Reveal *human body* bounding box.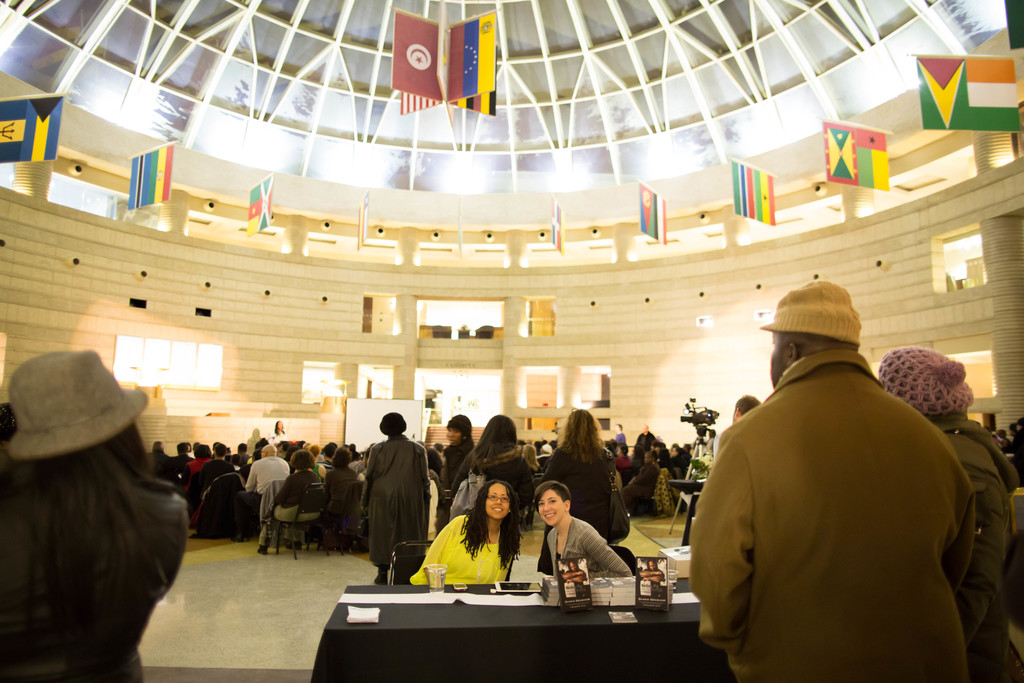
Revealed: [left=362, top=436, right=434, bottom=585].
